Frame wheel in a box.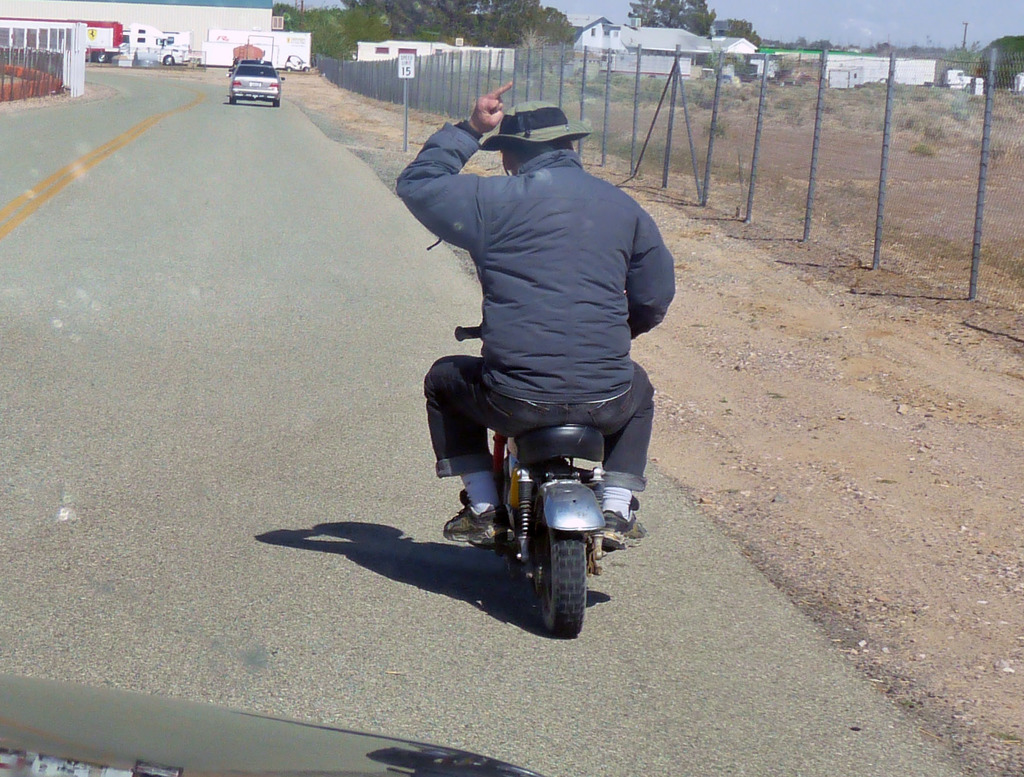
<bbox>95, 54, 106, 64</bbox>.
